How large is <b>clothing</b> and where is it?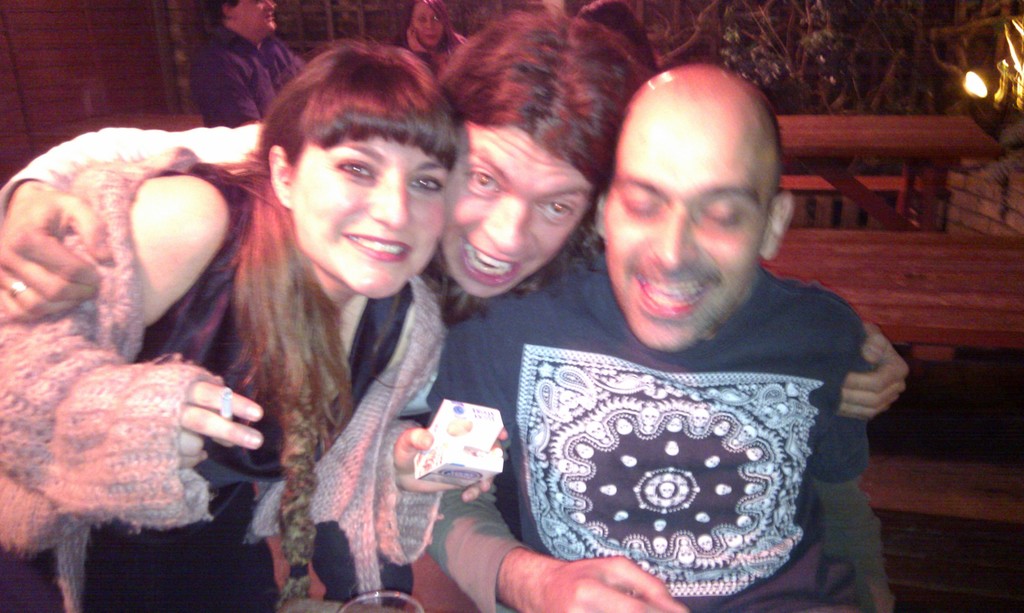
Bounding box: select_region(310, 523, 412, 612).
